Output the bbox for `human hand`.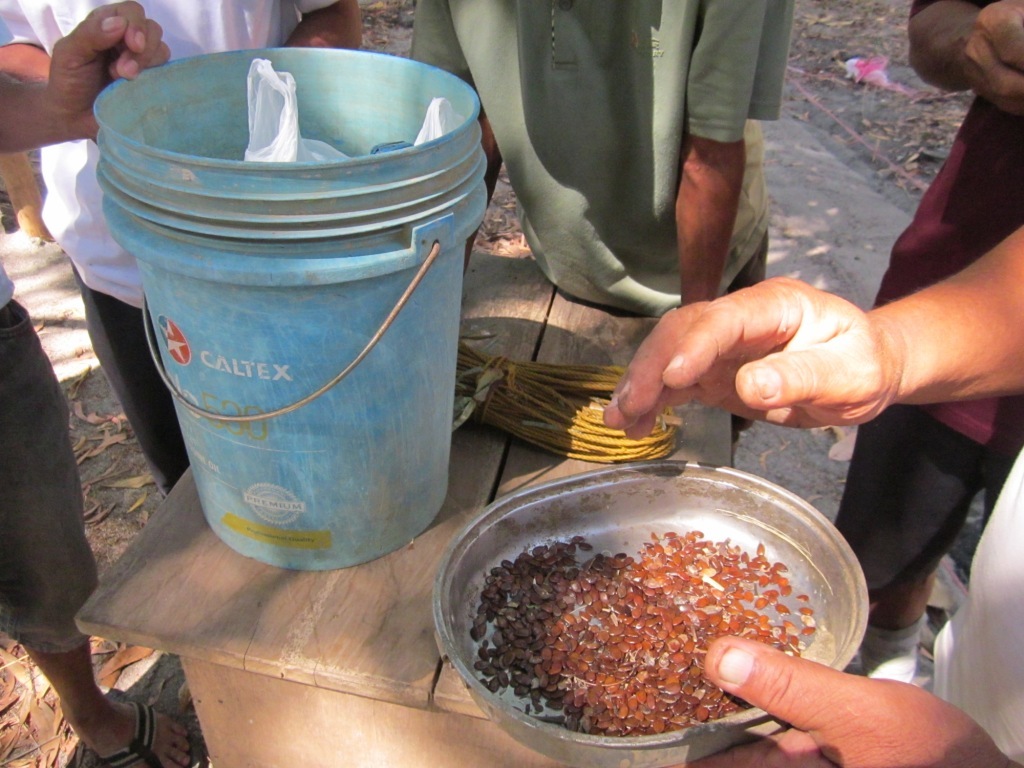
961 0 1023 115.
